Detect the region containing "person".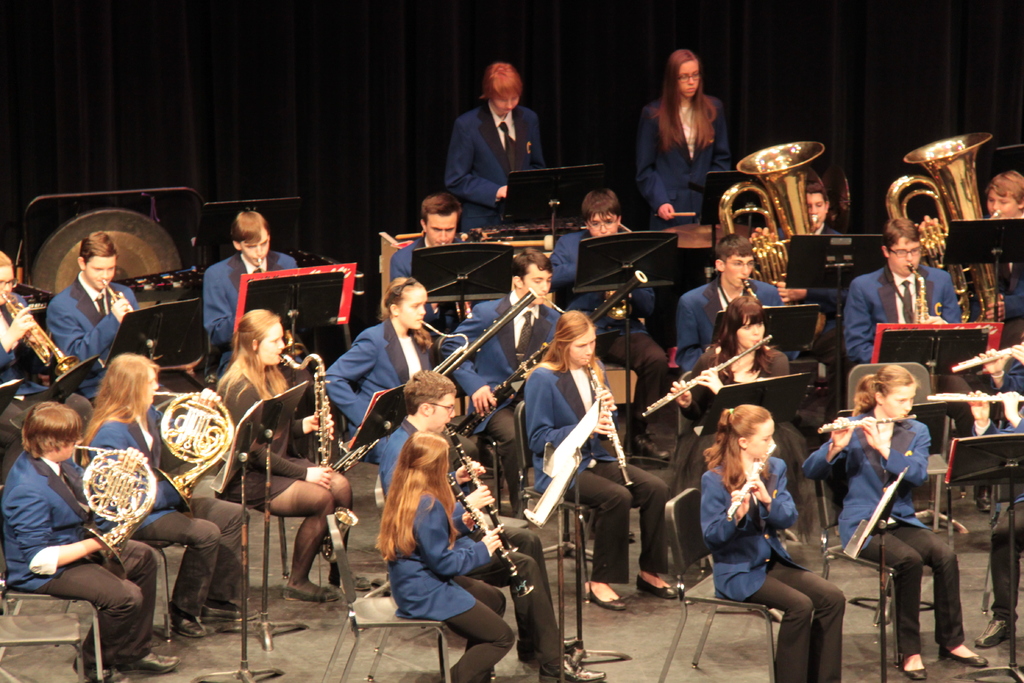
67,348,253,641.
